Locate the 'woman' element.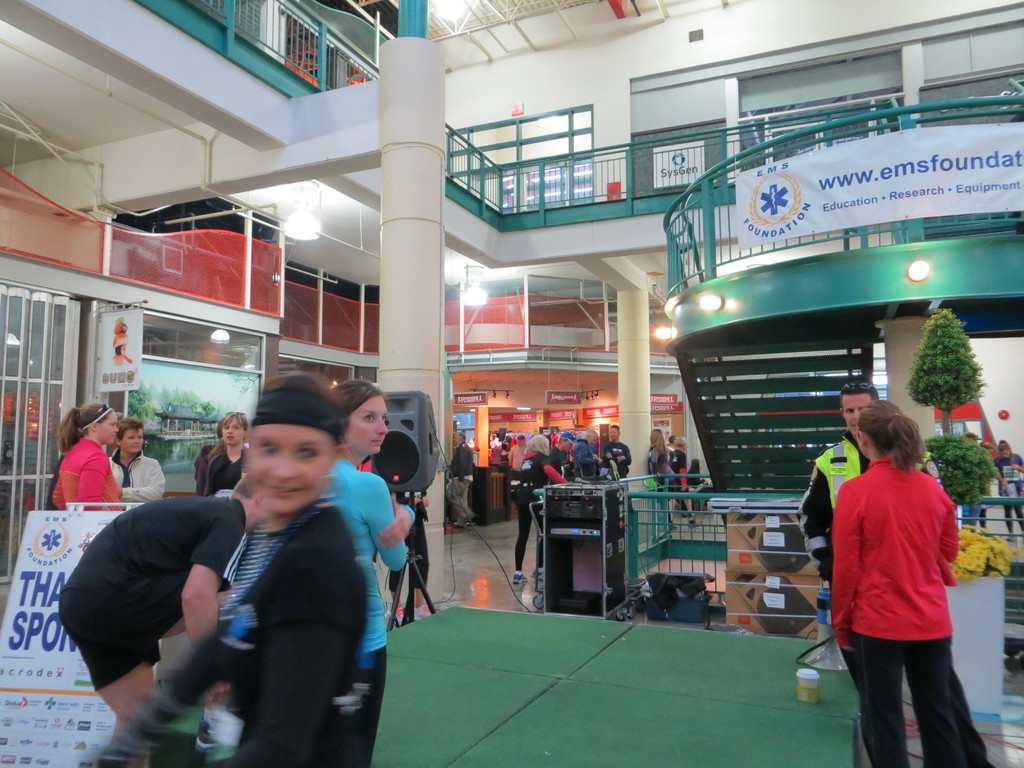
Element bbox: bbox(47, 400, 124, 515).
